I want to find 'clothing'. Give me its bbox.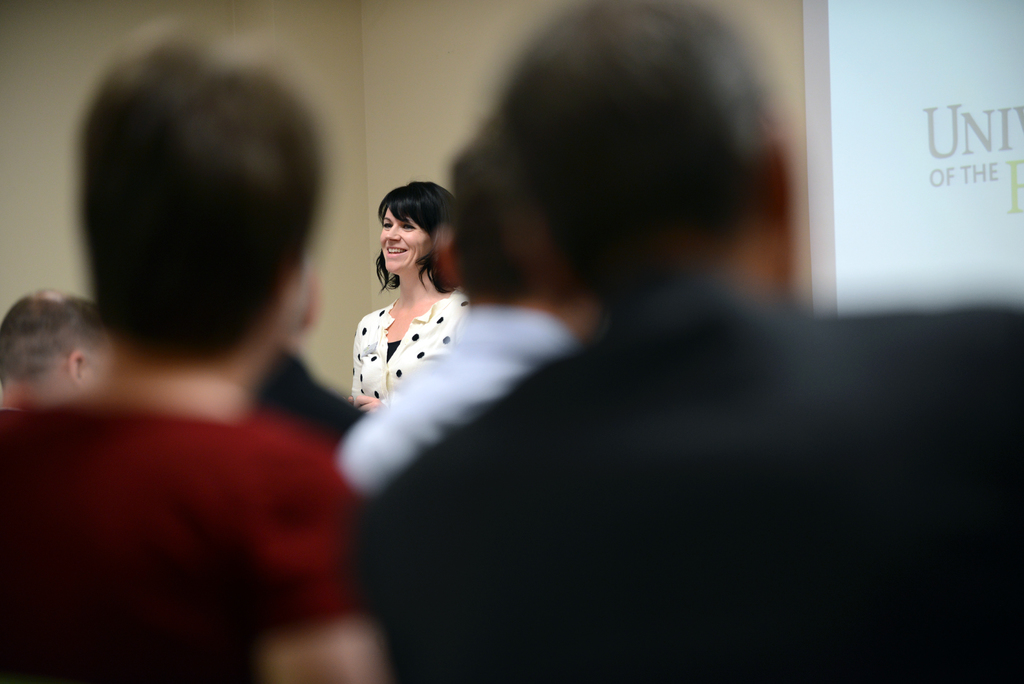
0:394:354:683.
